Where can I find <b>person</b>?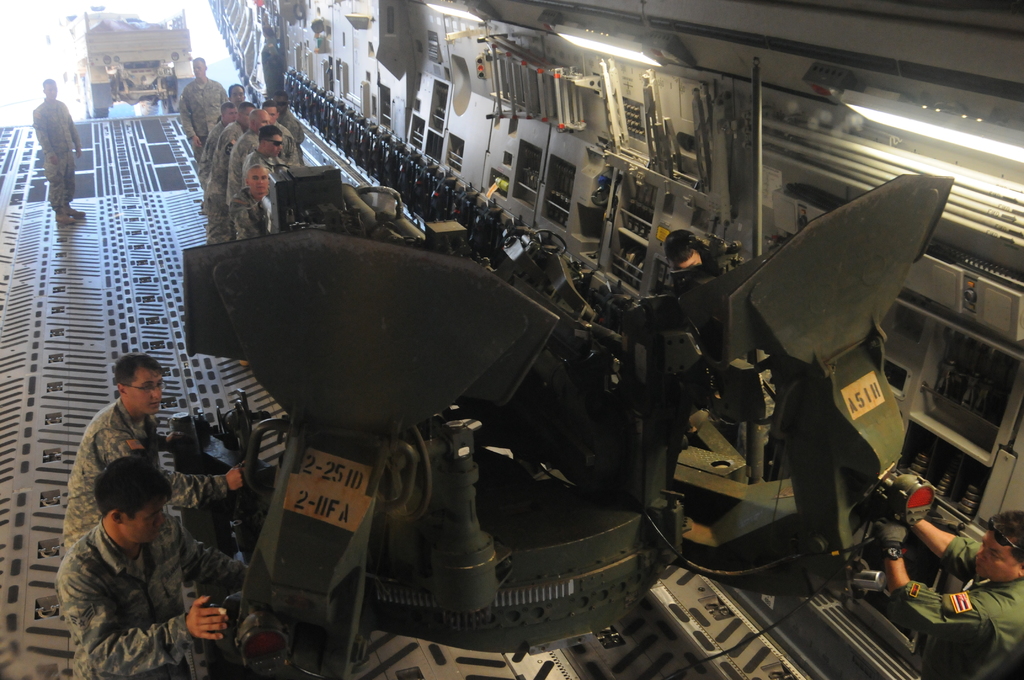
You can find it at x1=228 y1=85 x2=246 y2=104.
